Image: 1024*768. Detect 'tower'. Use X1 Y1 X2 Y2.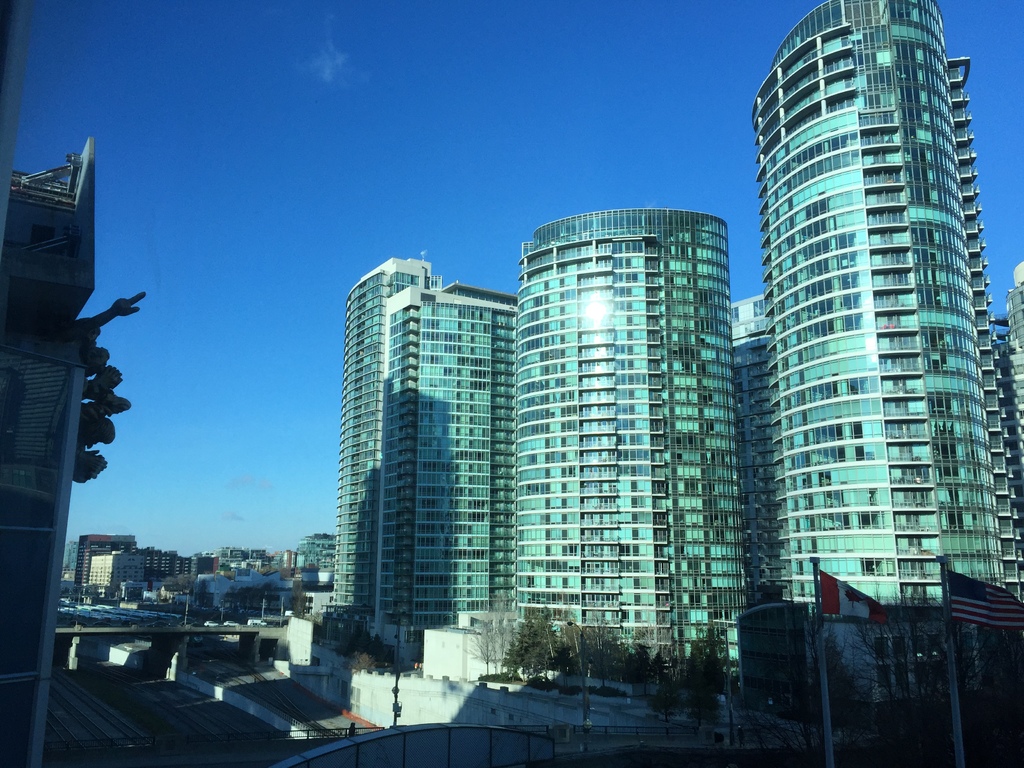
775 0 1017 715.
